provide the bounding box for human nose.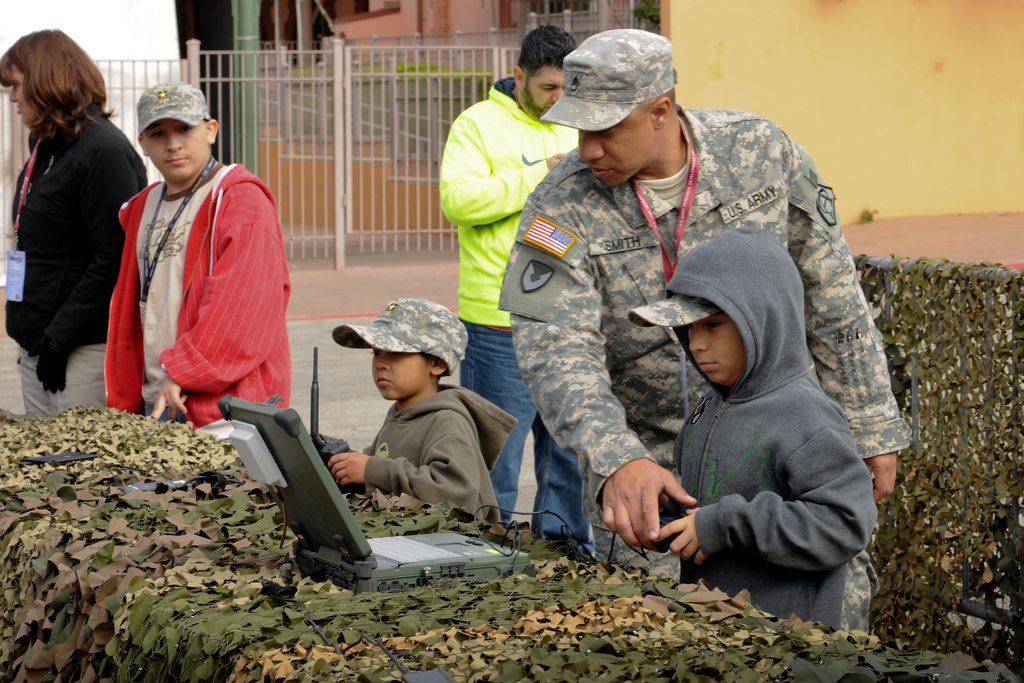
372, 354, 389, 369.
